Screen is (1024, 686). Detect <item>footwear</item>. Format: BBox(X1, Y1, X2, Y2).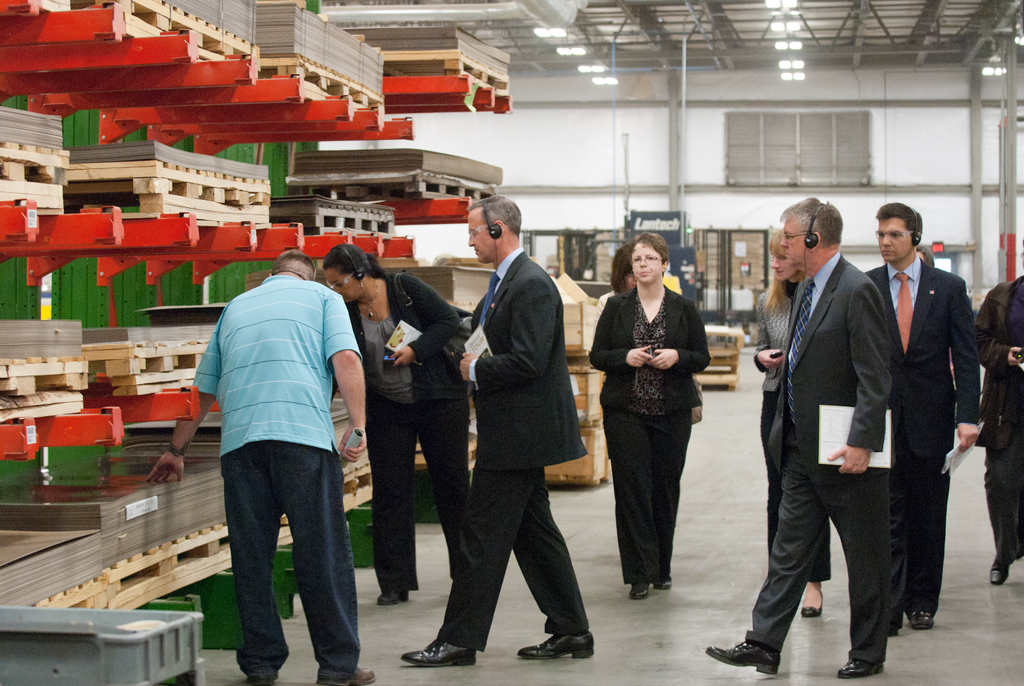
BBox(703, 637, 782, 676).
